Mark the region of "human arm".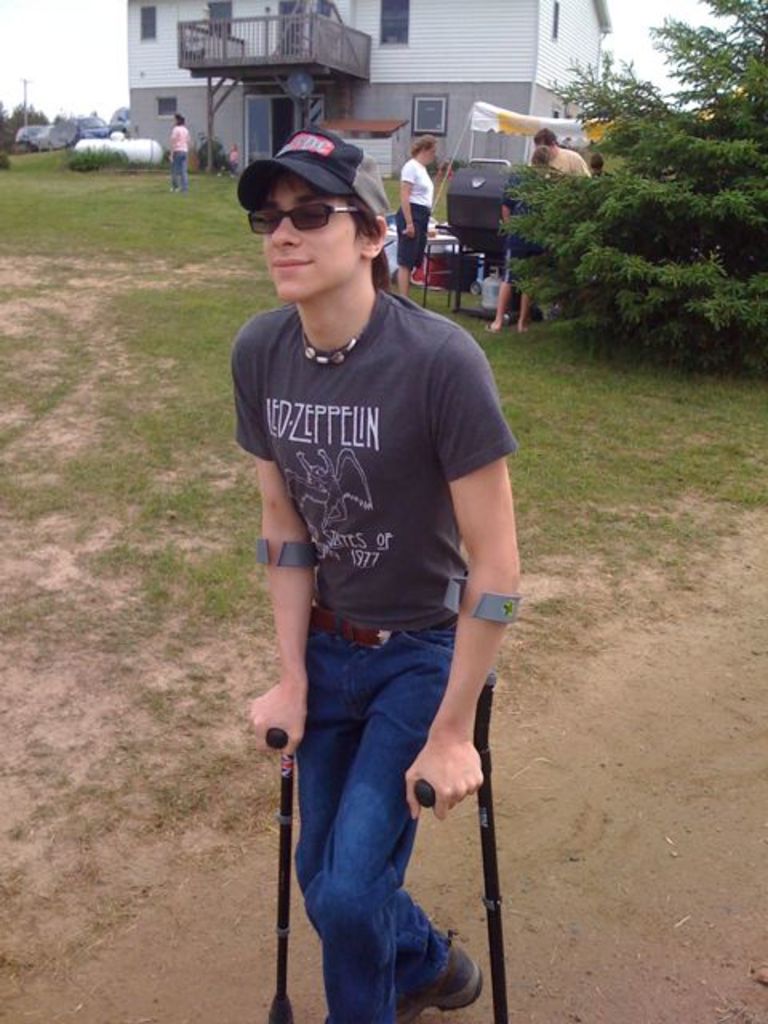
Region: region(184, 128, 195, 147).
